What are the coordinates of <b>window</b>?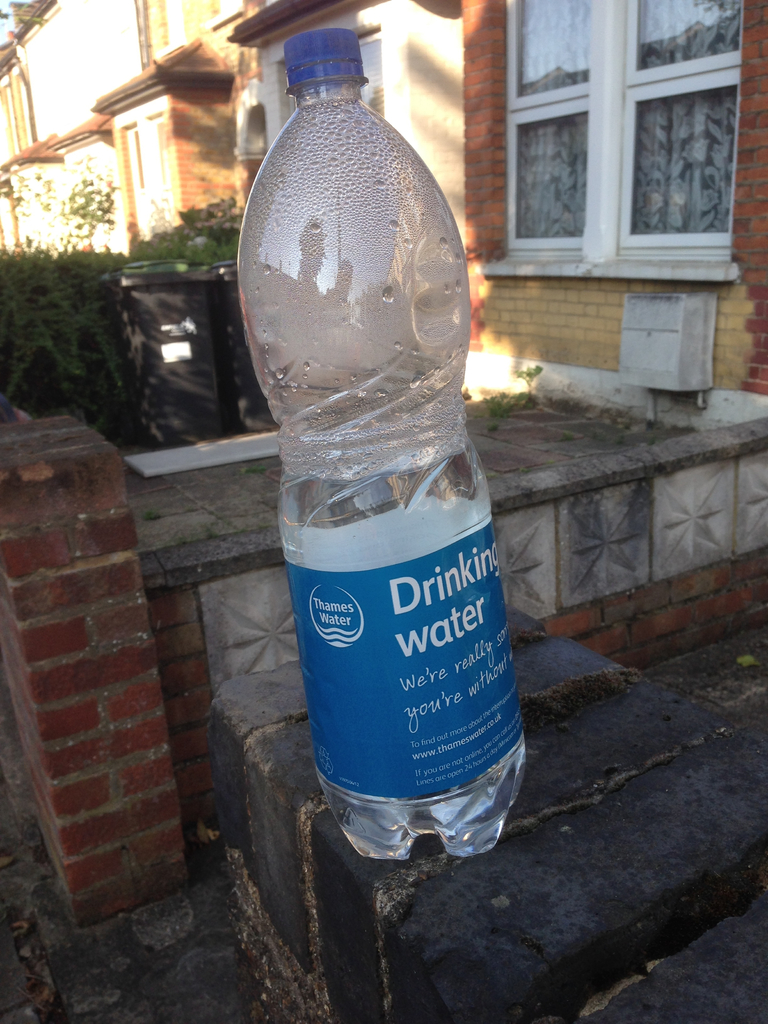
(left=473, top=1, right=742, bottom=284).
